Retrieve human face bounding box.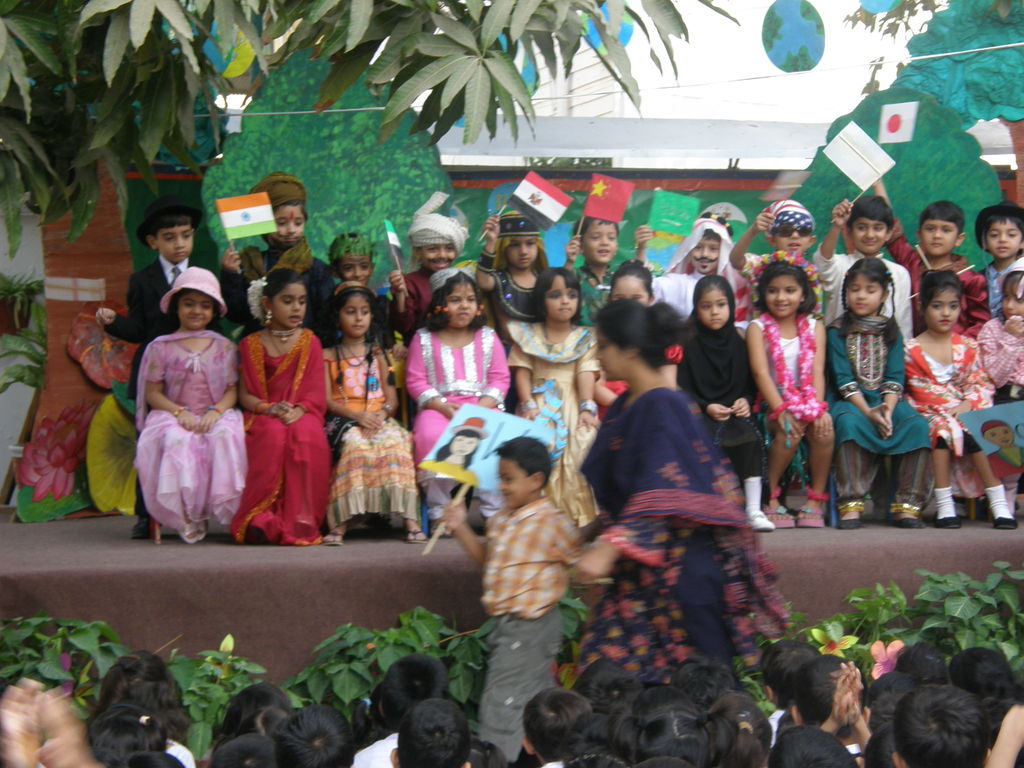
Bounding box: 339:255:372:282.
